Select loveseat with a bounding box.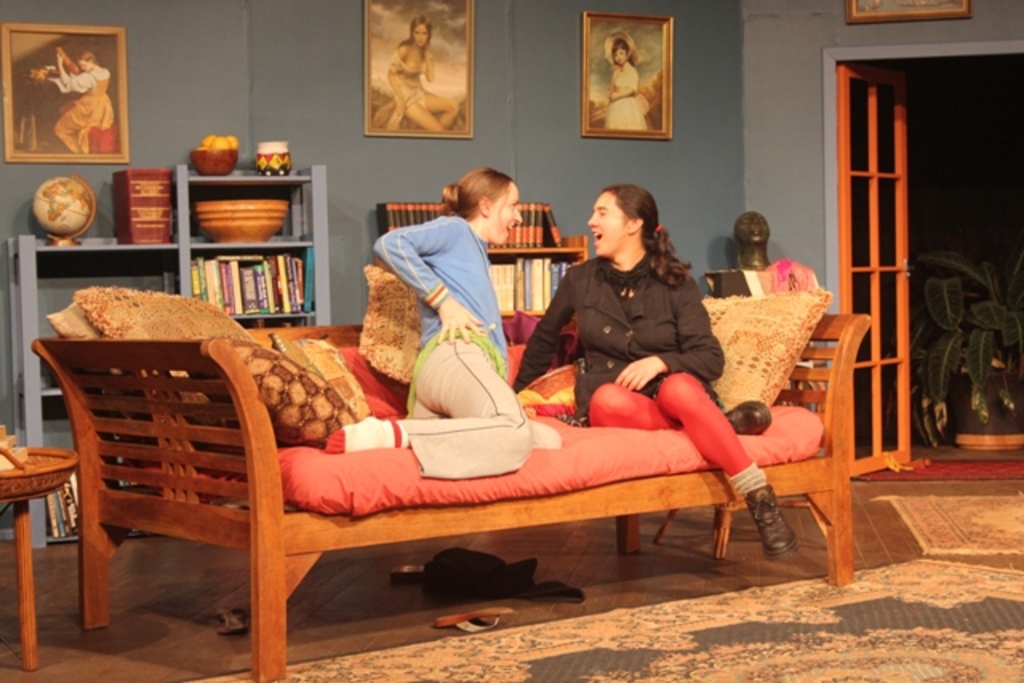
locate(144, 198, 866, 573).
